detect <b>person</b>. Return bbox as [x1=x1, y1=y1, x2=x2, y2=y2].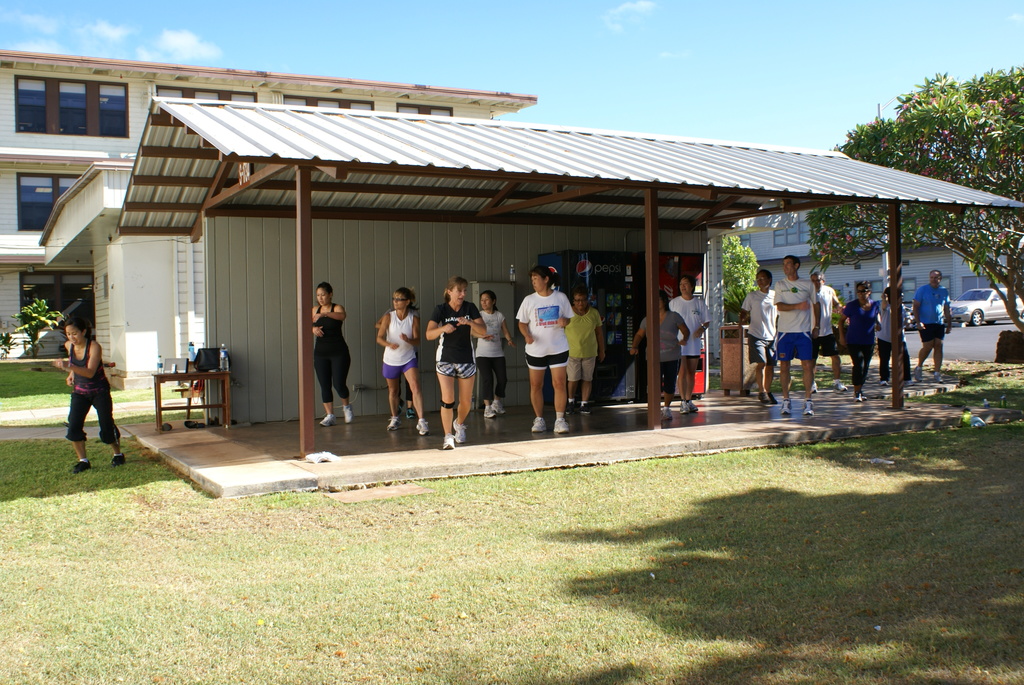
[x1=628, y1=291, x2=687, y2=417].
